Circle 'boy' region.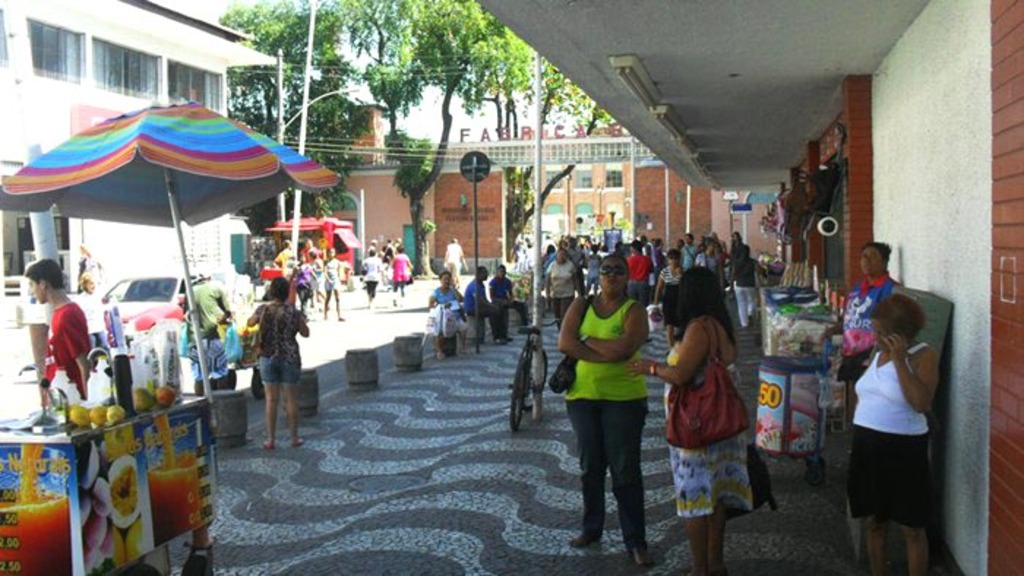
Region: <region>25, 260, 91, 398</region>.
